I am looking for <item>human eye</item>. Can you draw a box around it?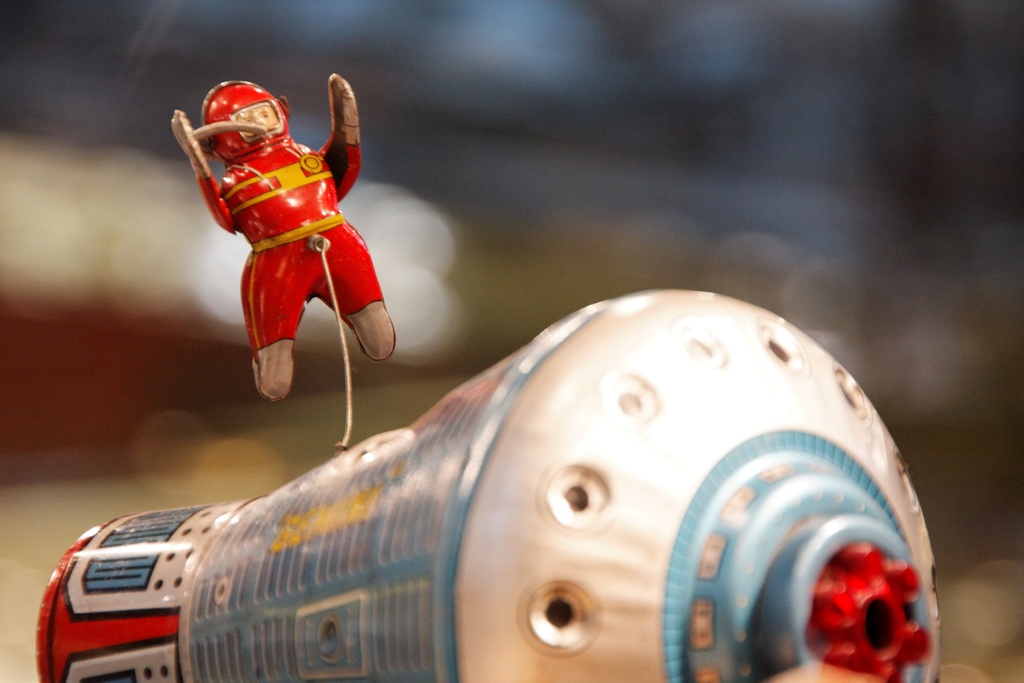
Sure, the bounding box is crop(239, 119, 255, 124).
